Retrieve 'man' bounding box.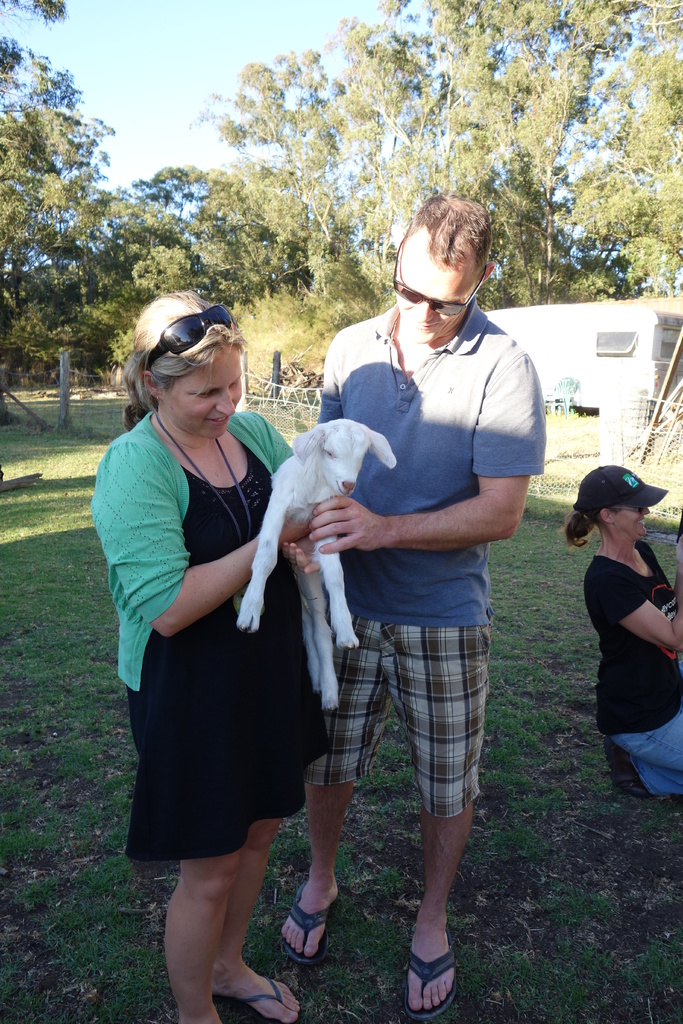
Bounding box: BBox(183, 219, 503, 987).
